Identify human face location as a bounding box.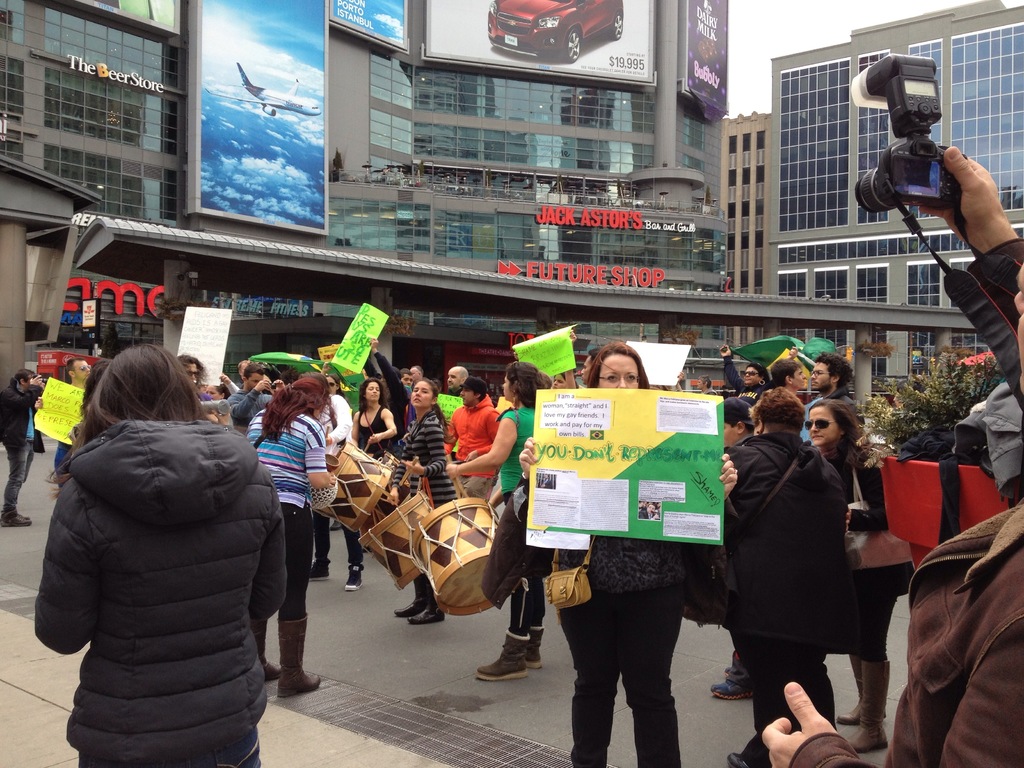
rect(810, 406, 840, 447).
